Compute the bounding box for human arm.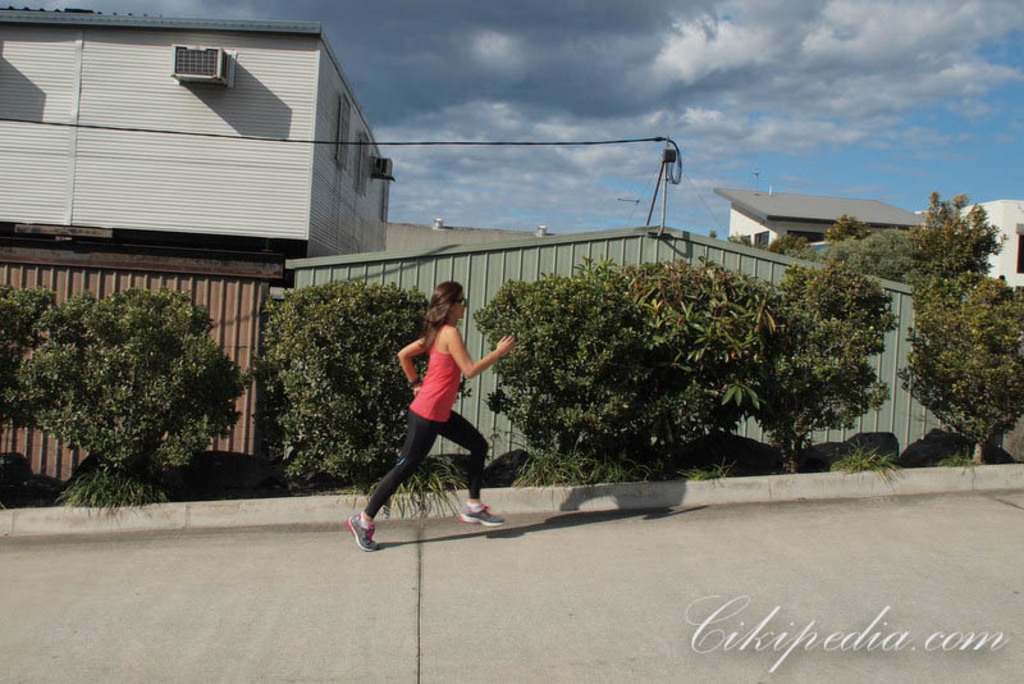
(left=393, top=327, right=442, bottom=398).
